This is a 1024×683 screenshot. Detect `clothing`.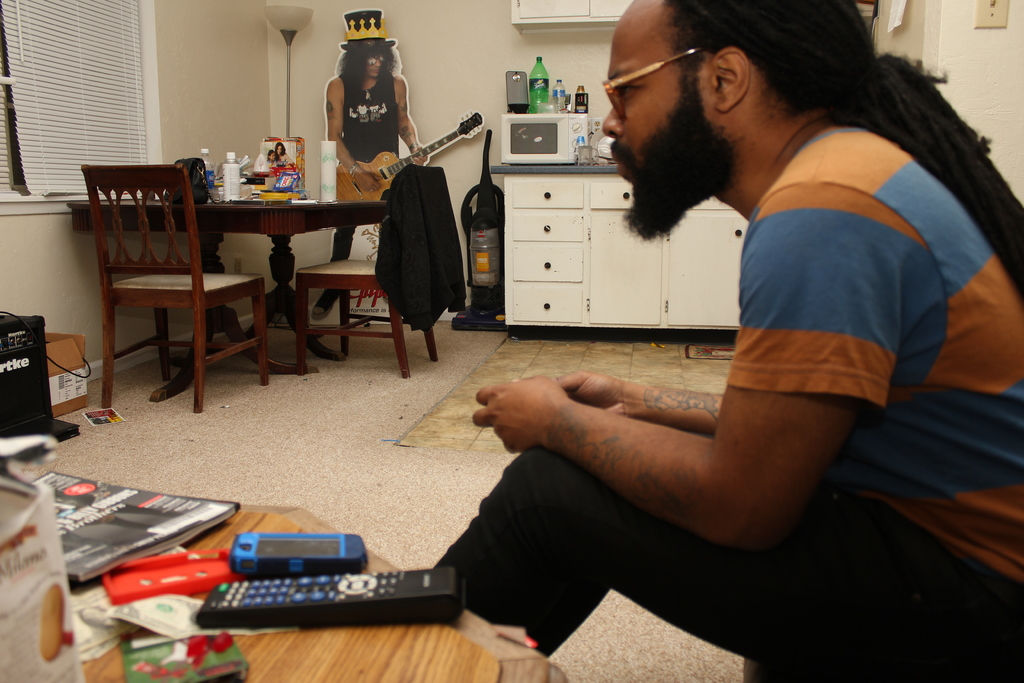
(left=330, top=74, right=404, bottom=215).
